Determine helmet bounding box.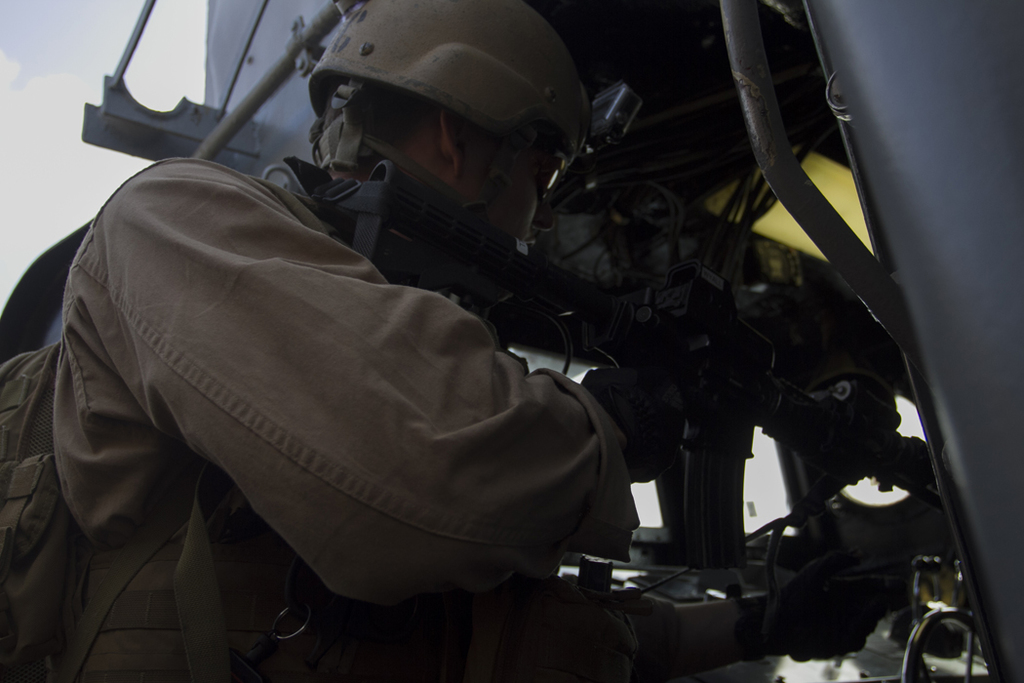
Determined: {"x1": 303, "y1": 0, "x2": 598, "y2": 314}.
